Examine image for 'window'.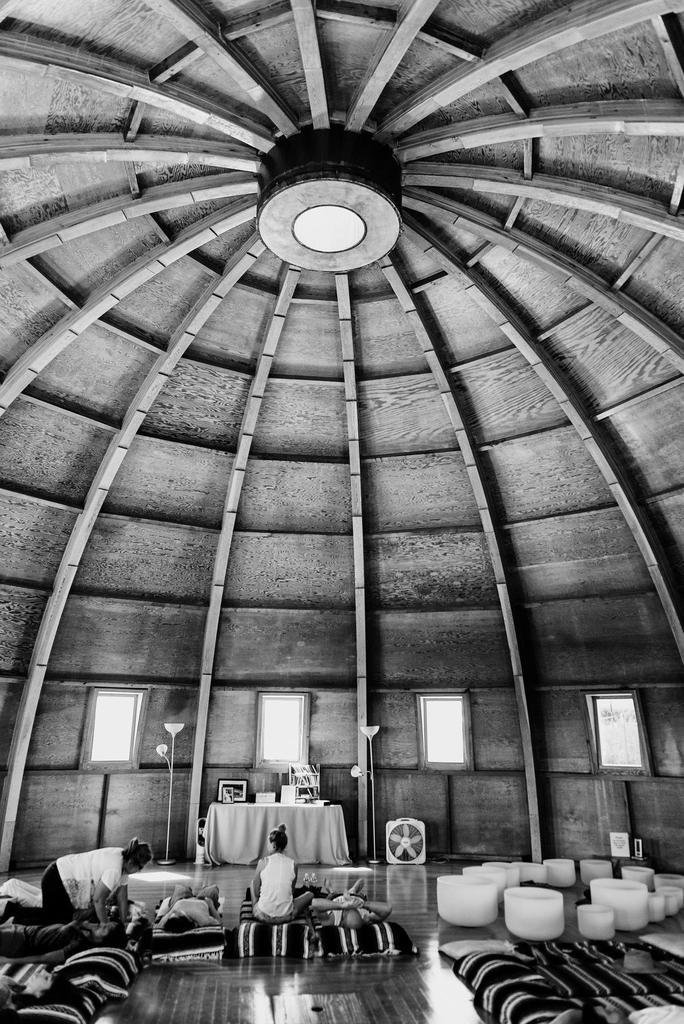
Examination result: left=416, top=692, right=476, bottom=771.
